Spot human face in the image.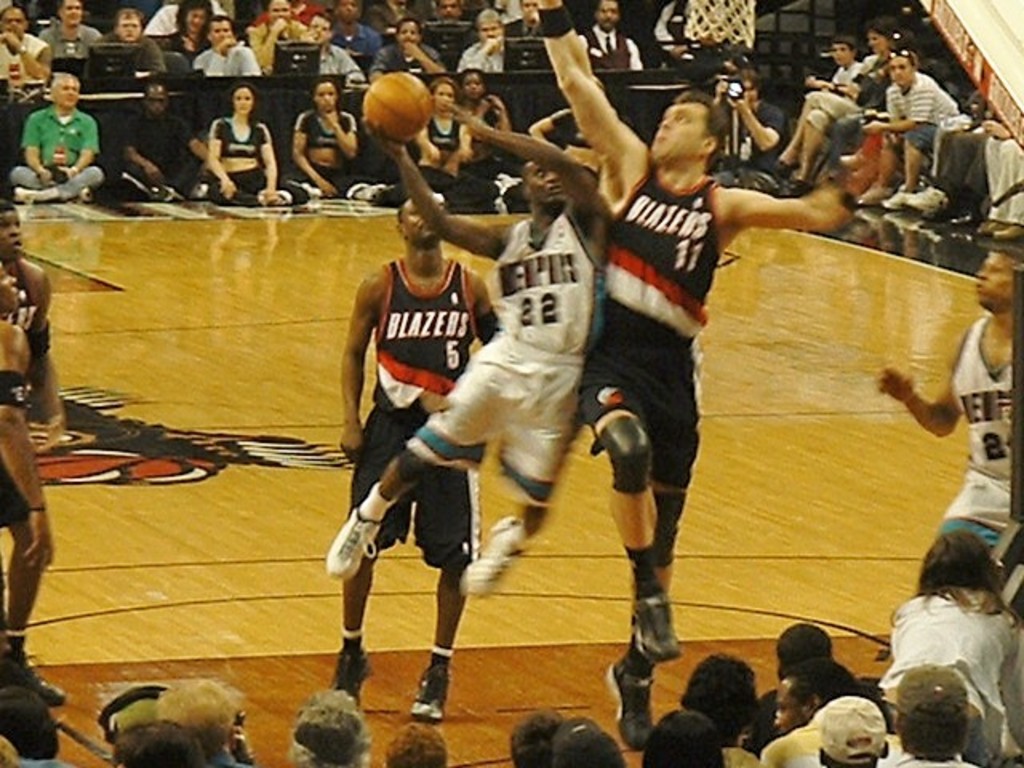
human face found at left=886, top=54, right=912, bottom=85.
